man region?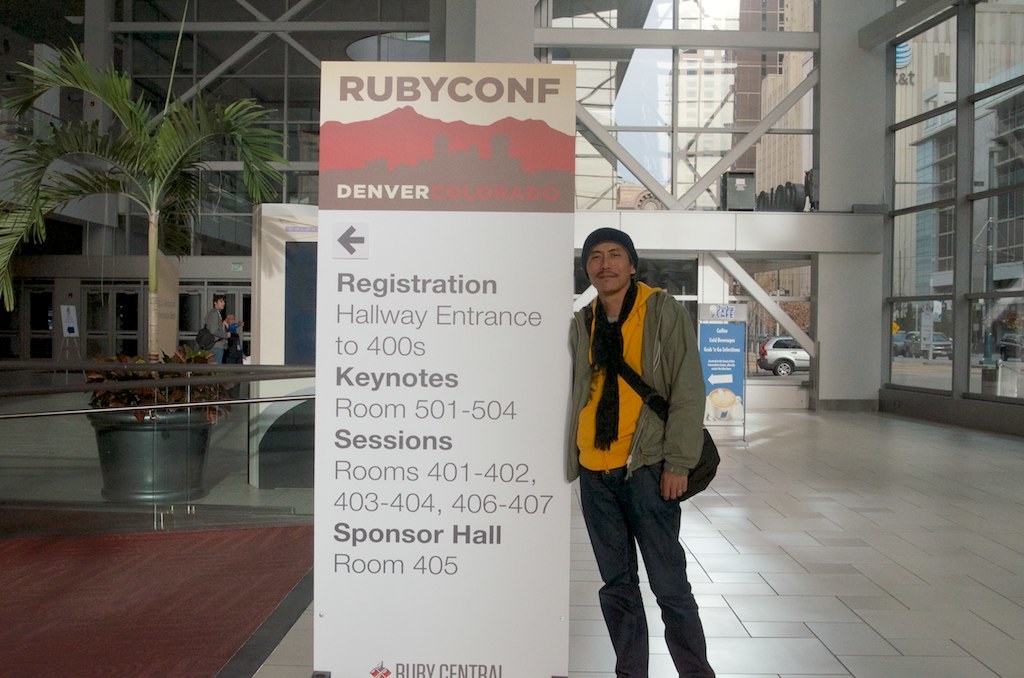
<region>563, 208, 735, 664</region>
